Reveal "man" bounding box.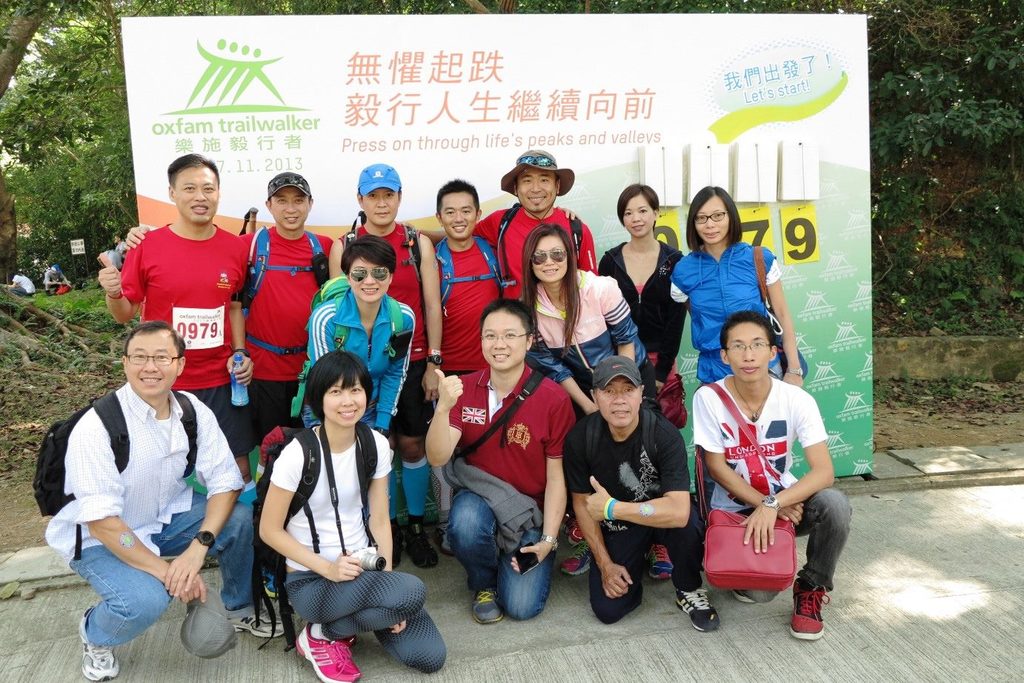
Revealed: bbox=(116, 172, 333, 458).
